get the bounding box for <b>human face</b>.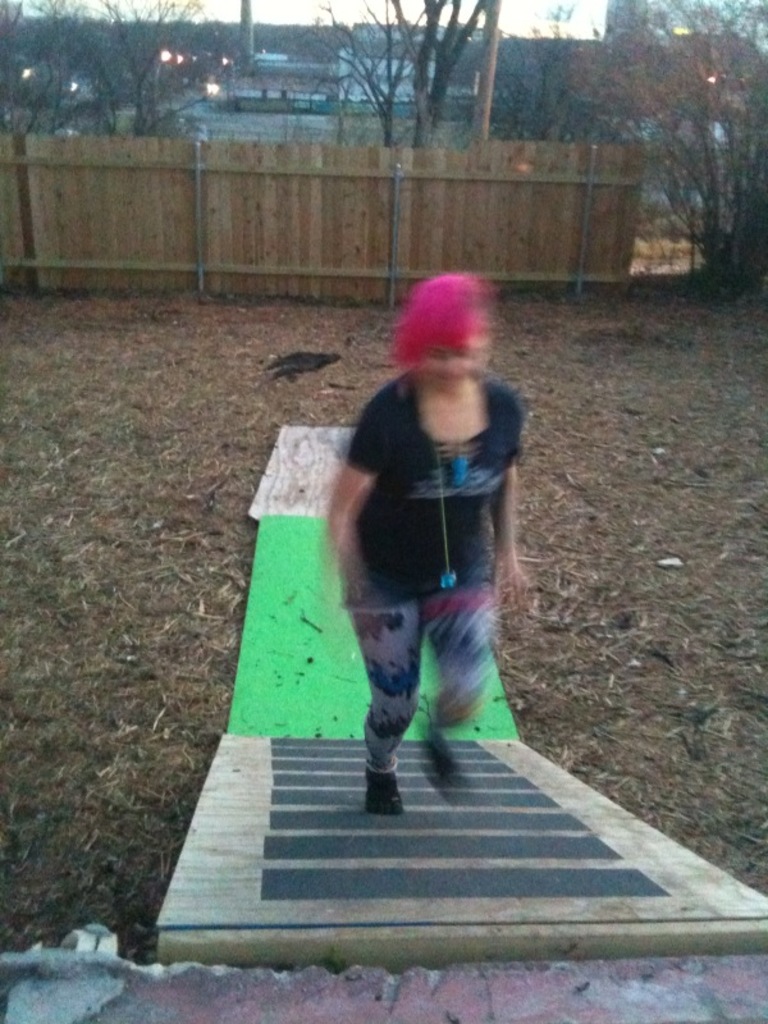
pyautogui.locateOnScreen(426, 342, 480, 392).
